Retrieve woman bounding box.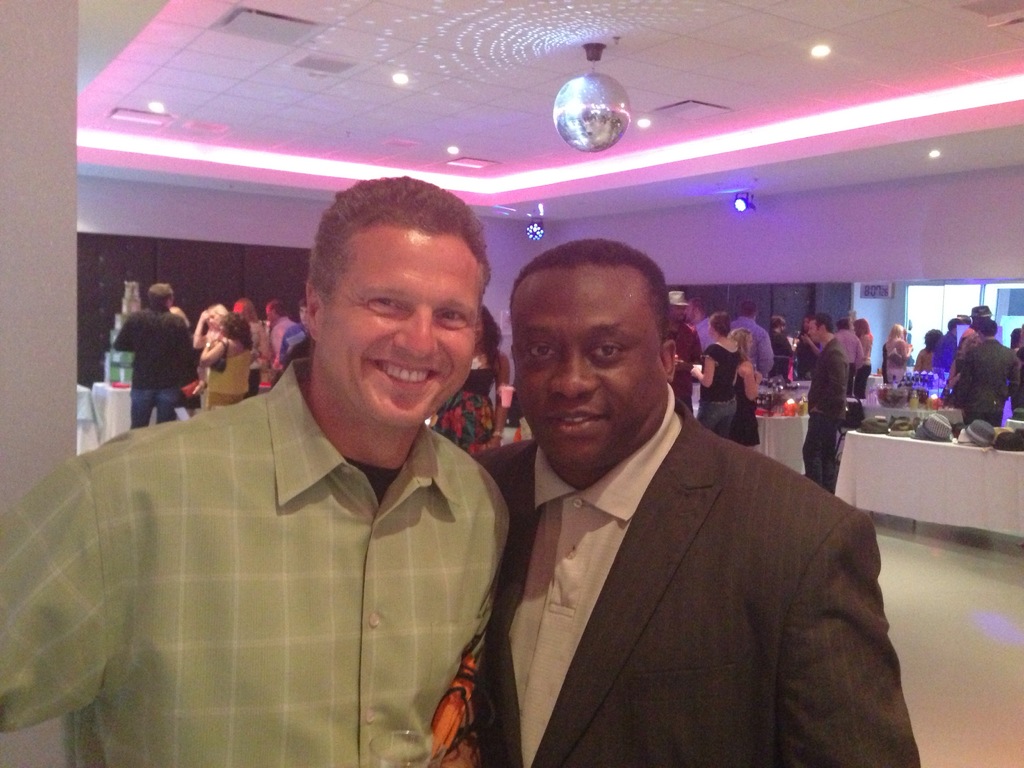
Bounding box: (193,303,231,387).
